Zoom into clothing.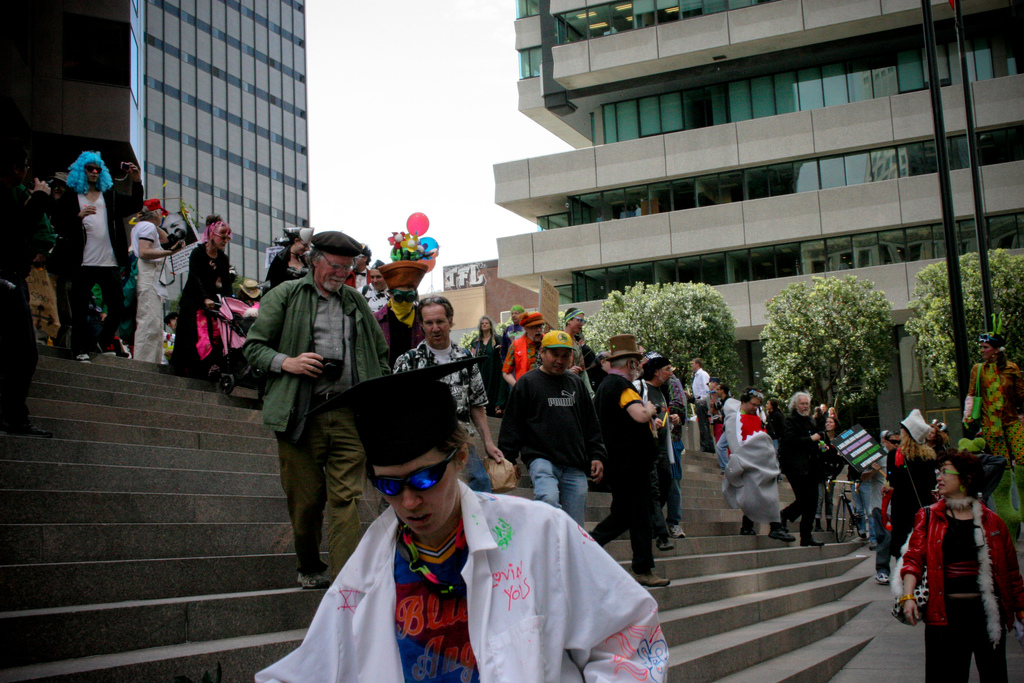
Zoom target: (129, 219, 173, 361).
